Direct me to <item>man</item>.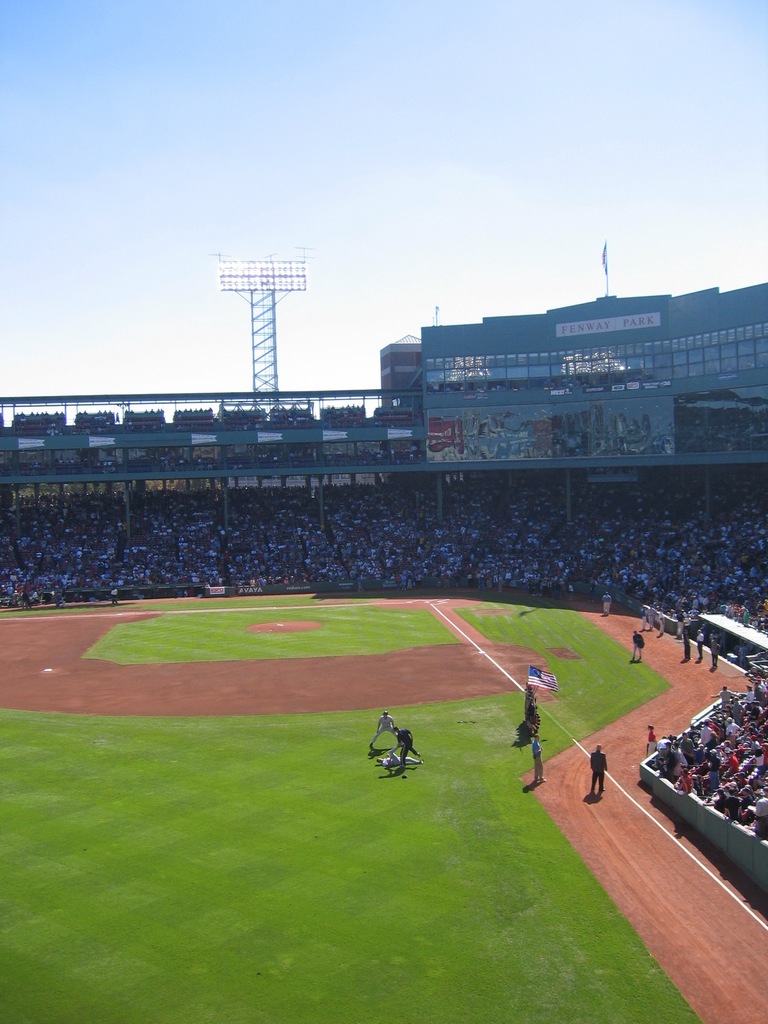
Direction: rect(696, 626, 703, 662).
